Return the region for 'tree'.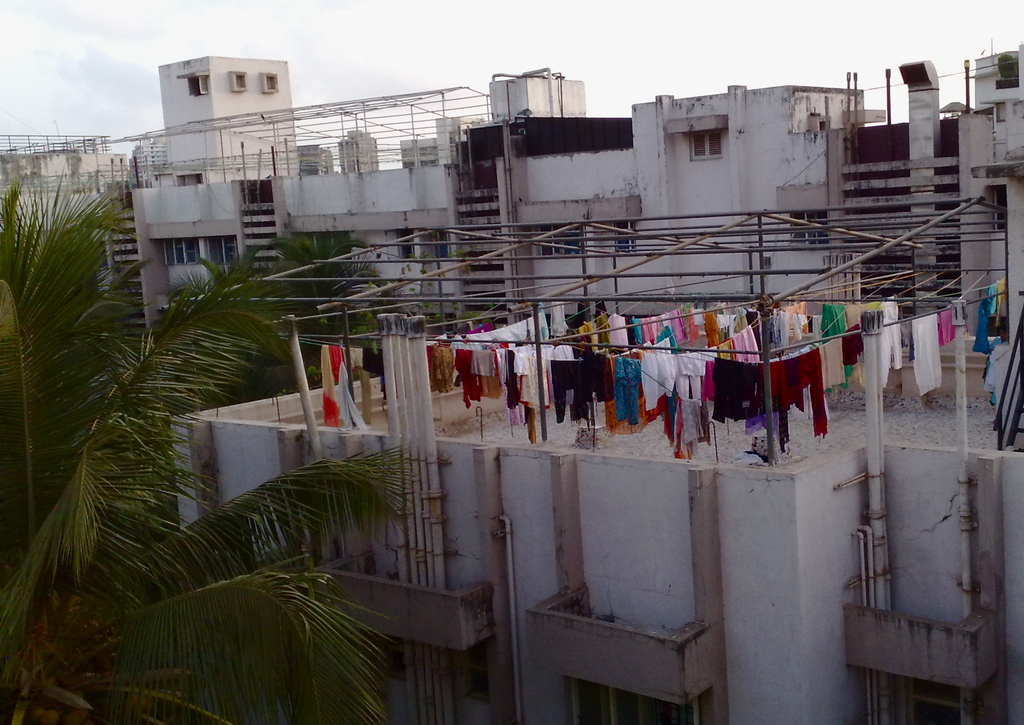
pyautogui.locateOnScreen(263, 238, 403, 363).
